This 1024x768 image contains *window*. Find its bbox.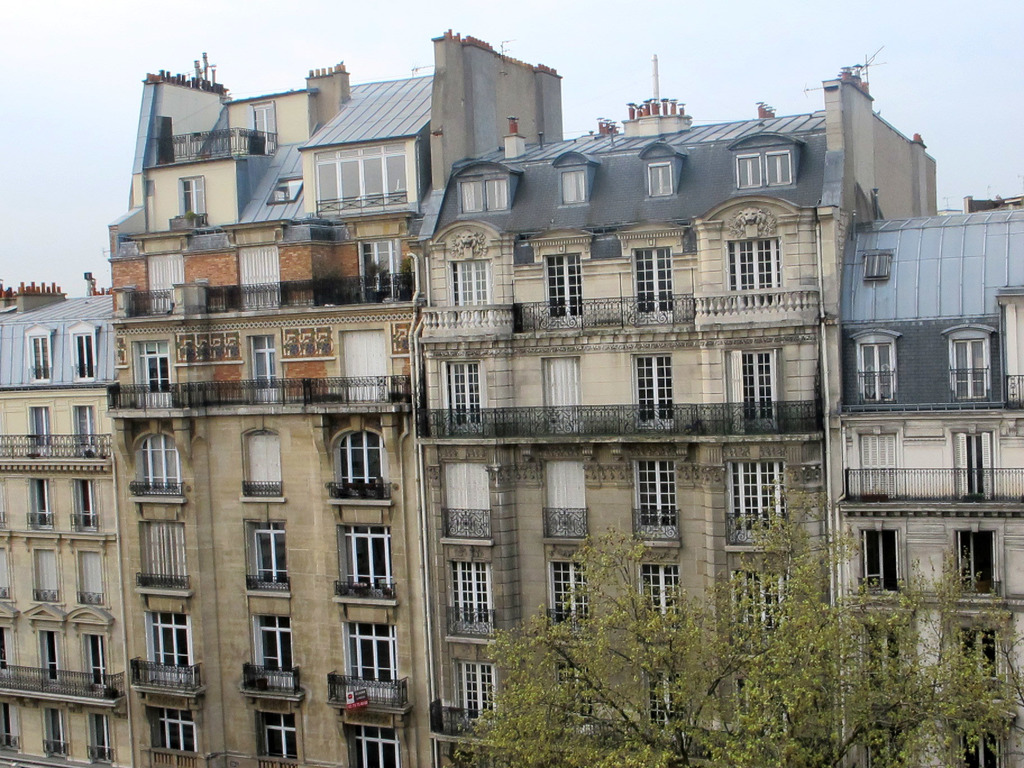
bbox(262, 716, 296, 757).
